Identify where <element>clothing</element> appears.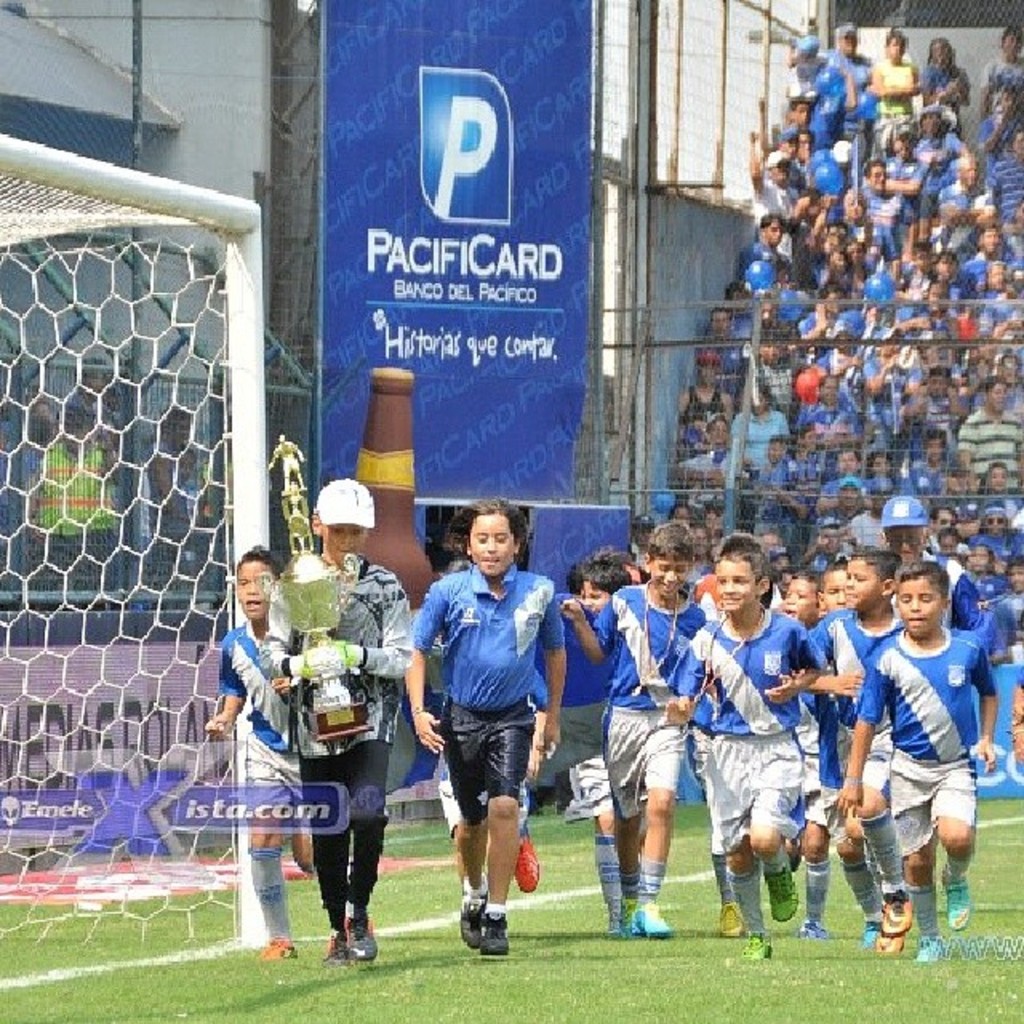
Appears at bbox=[922, 56, 970, 122].
